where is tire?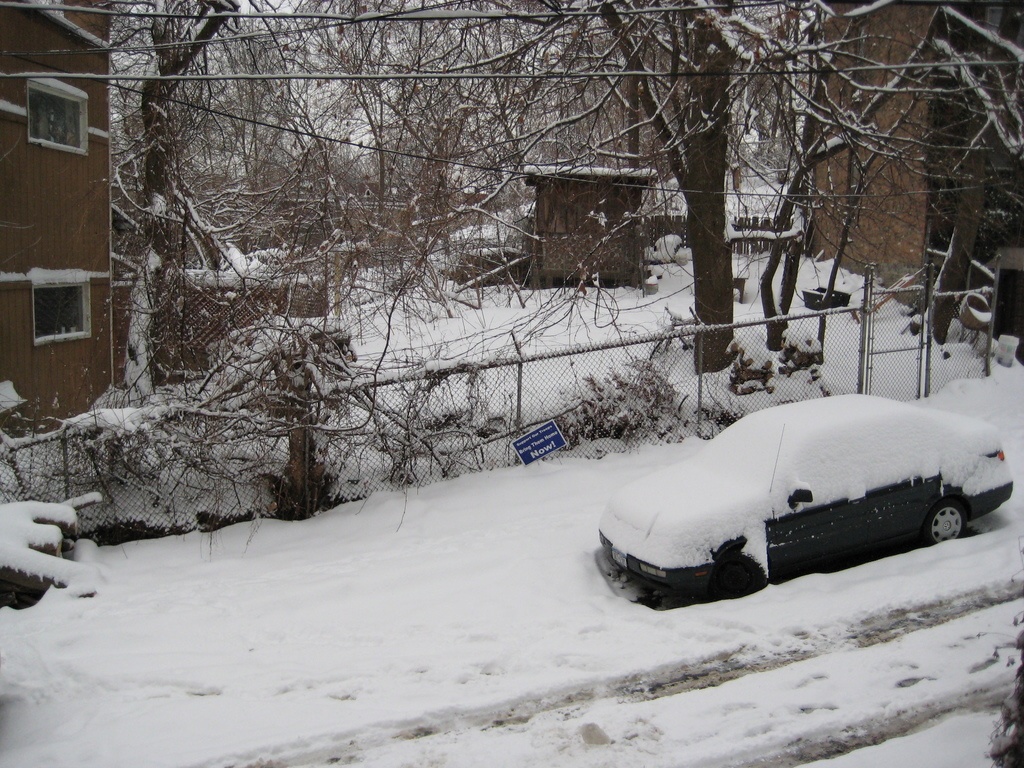
crop(925, 494, 967, 541).
